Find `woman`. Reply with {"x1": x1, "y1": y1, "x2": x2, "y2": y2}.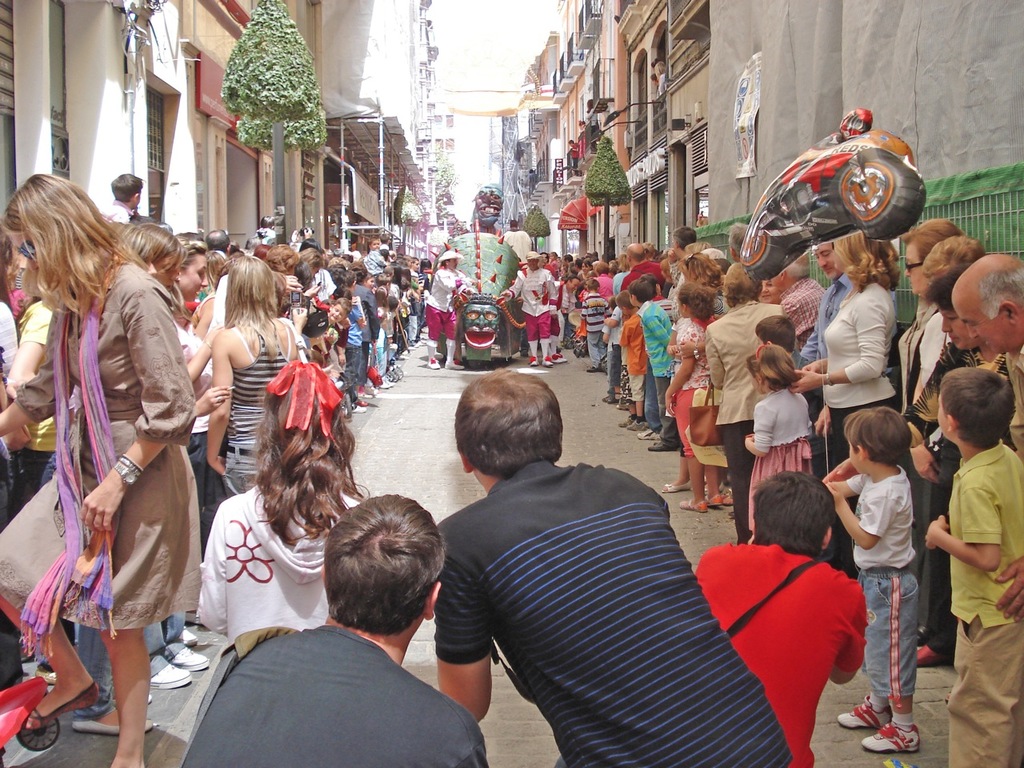
{"x1": 887, "y1": 218, "x2": 967, "y2": 650}.
